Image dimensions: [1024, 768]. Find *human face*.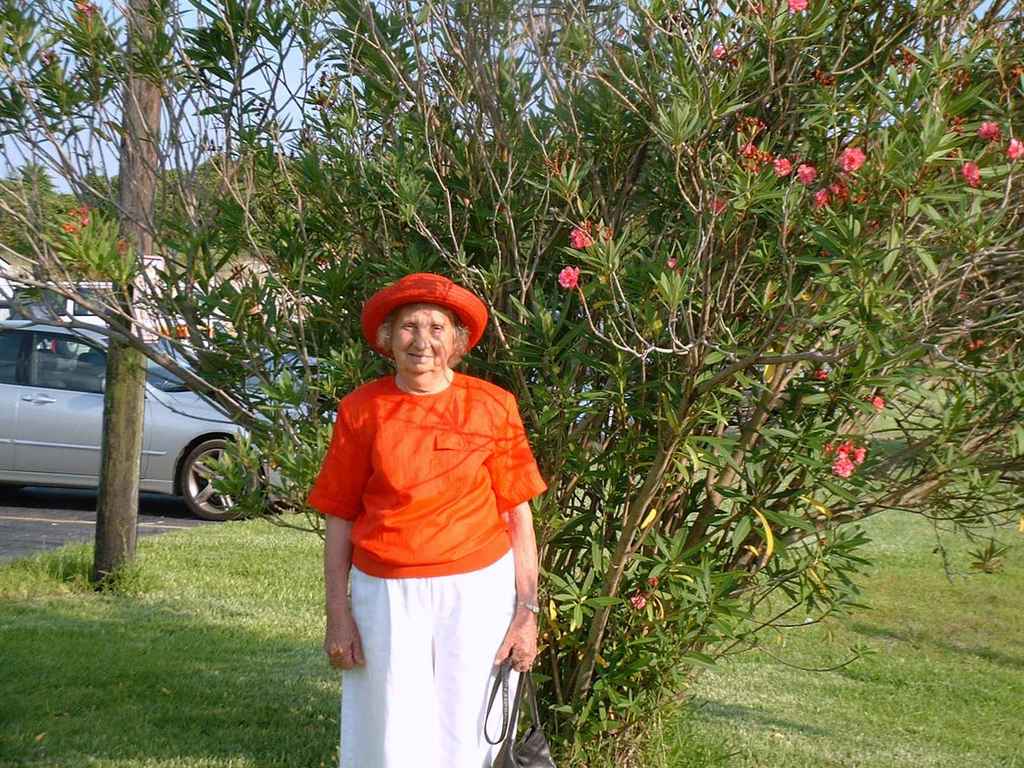
bbox(392, 307, 456, 379).
